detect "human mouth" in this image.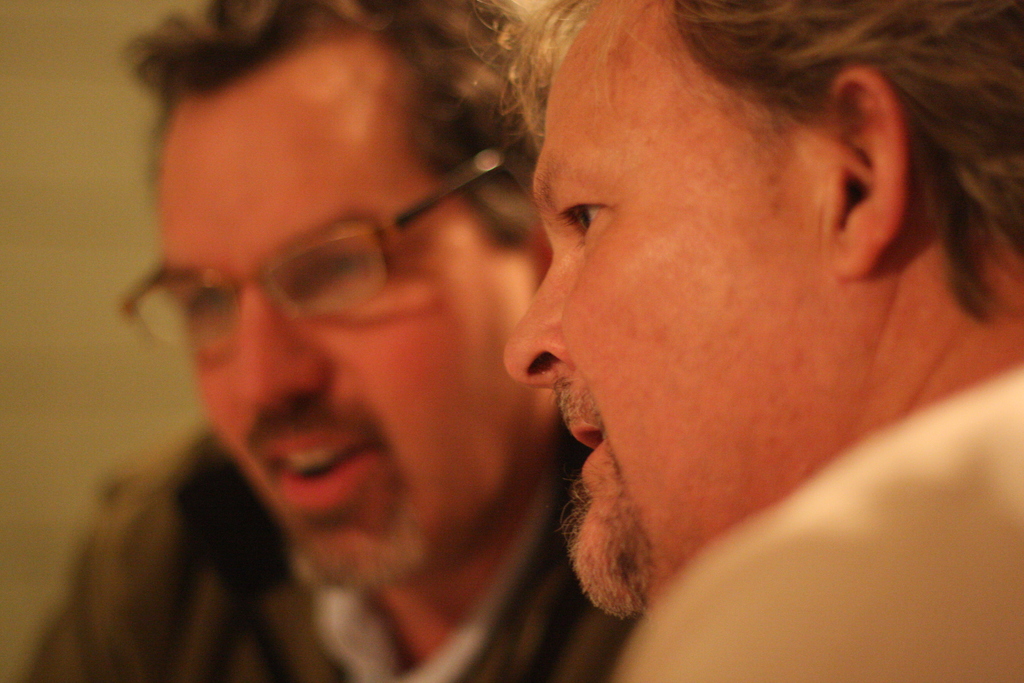
Detection: bbox=(562, 390, 612, 488).
